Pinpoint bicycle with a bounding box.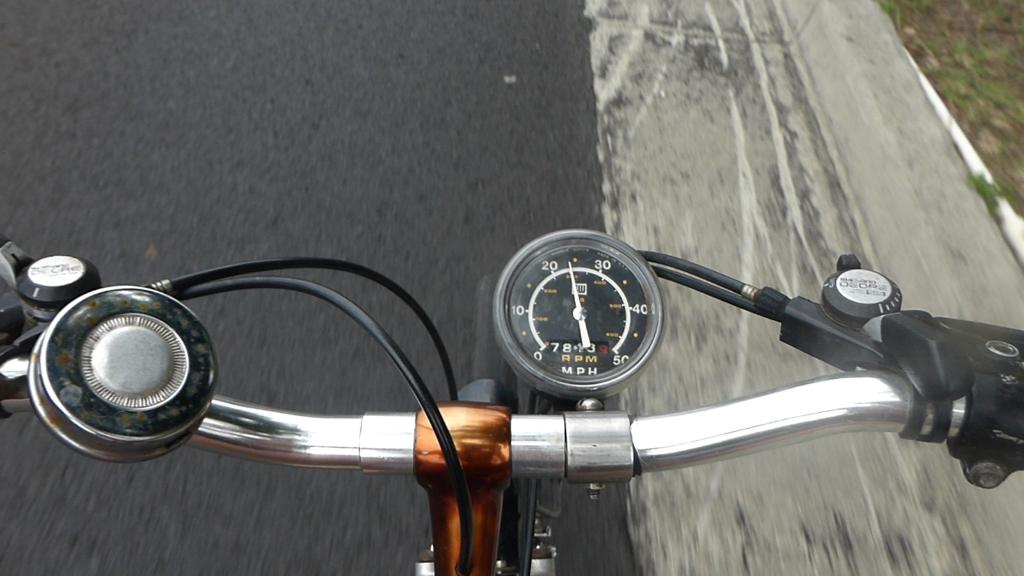
crop(0, 228, 1023, 575).
